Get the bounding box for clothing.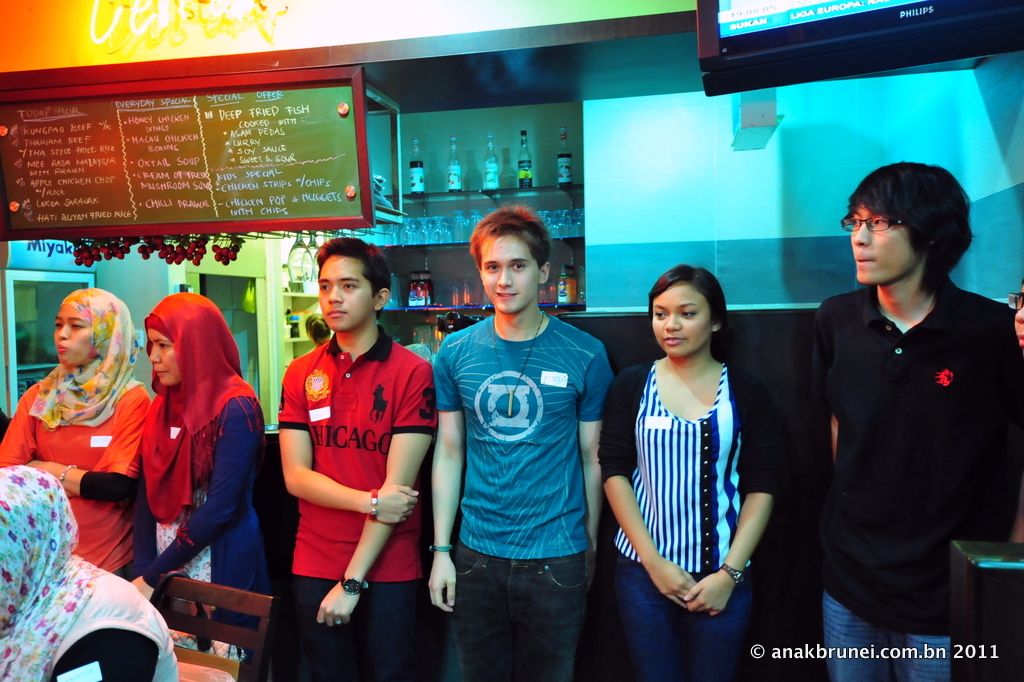
<bbox>138, 291, 268, 666</bbox>.
